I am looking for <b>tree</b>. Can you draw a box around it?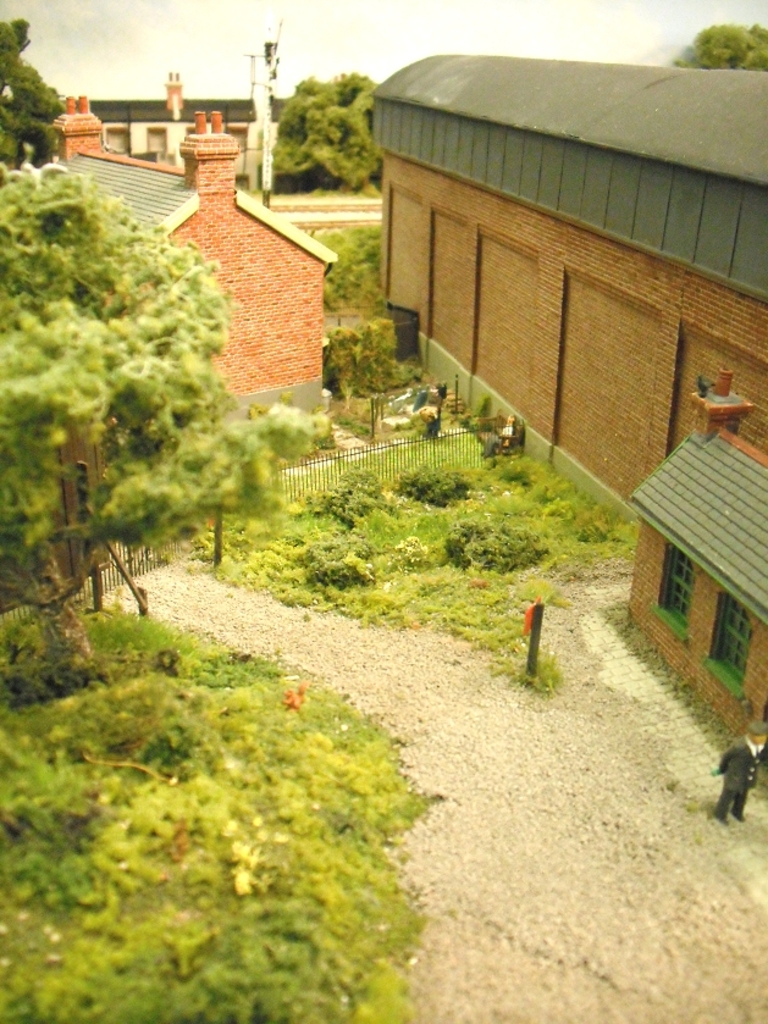
Sure, the bounding box is [x1=265, y1=70, x2=391, y2=182].
